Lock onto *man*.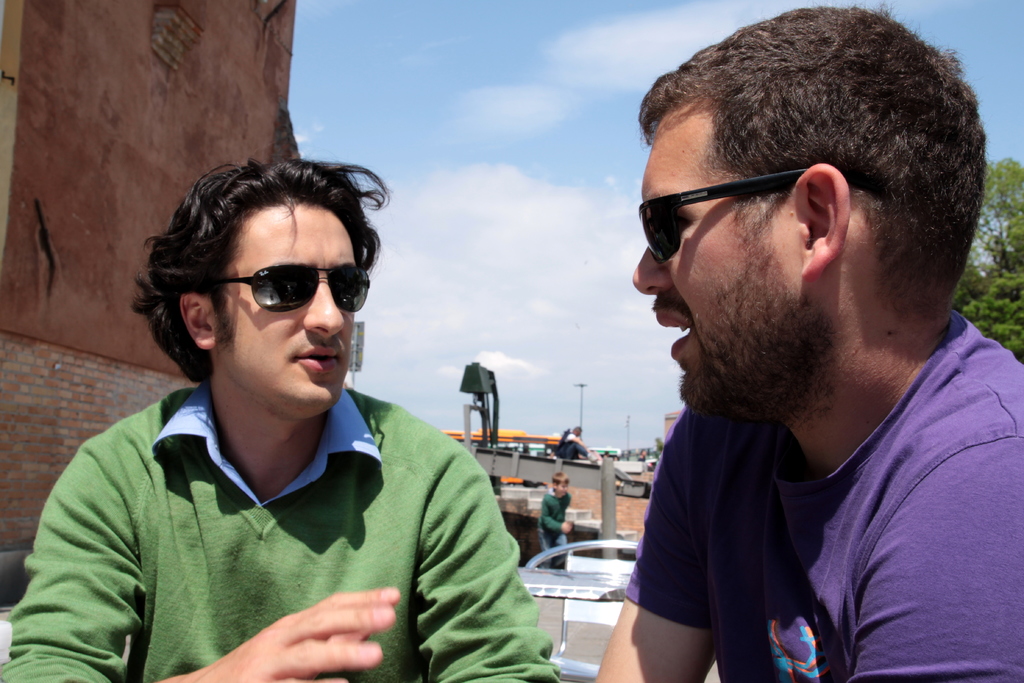
Locked: bbox(556, 428, 600, 459).
